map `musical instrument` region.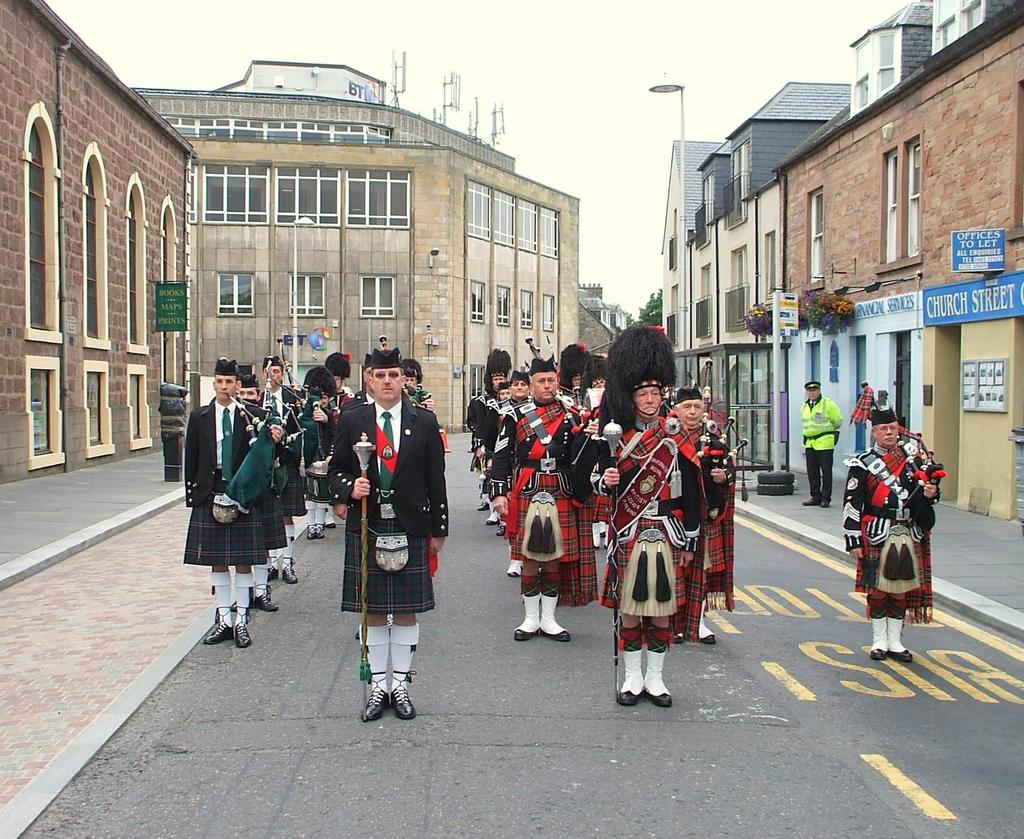
Mapped to pyautogui.locateOnScreen(223, 398, 284, 516).
